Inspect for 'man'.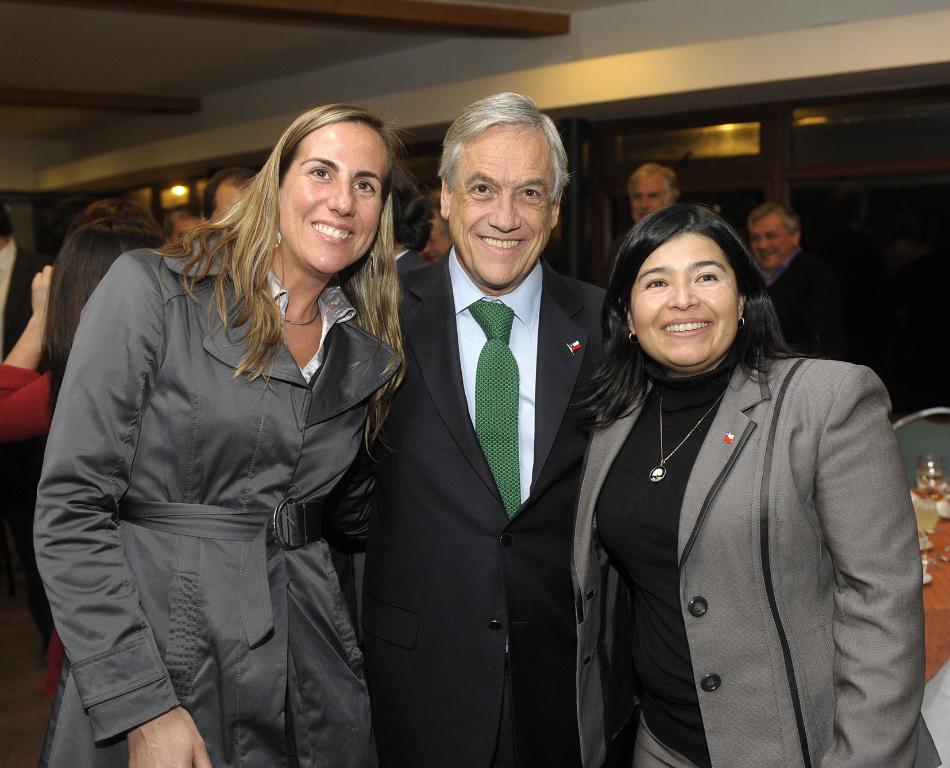
Inspection: BBox(363, 100, 628, 767).
